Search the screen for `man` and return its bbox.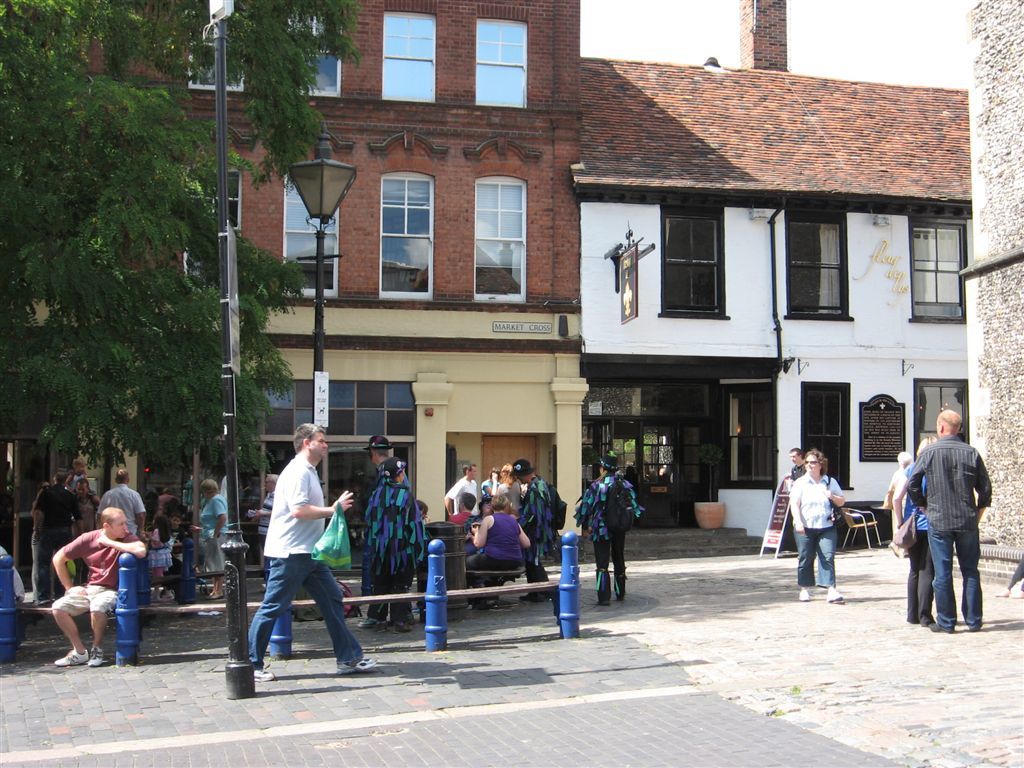
Found: detection(29, 467, 83, 606).
